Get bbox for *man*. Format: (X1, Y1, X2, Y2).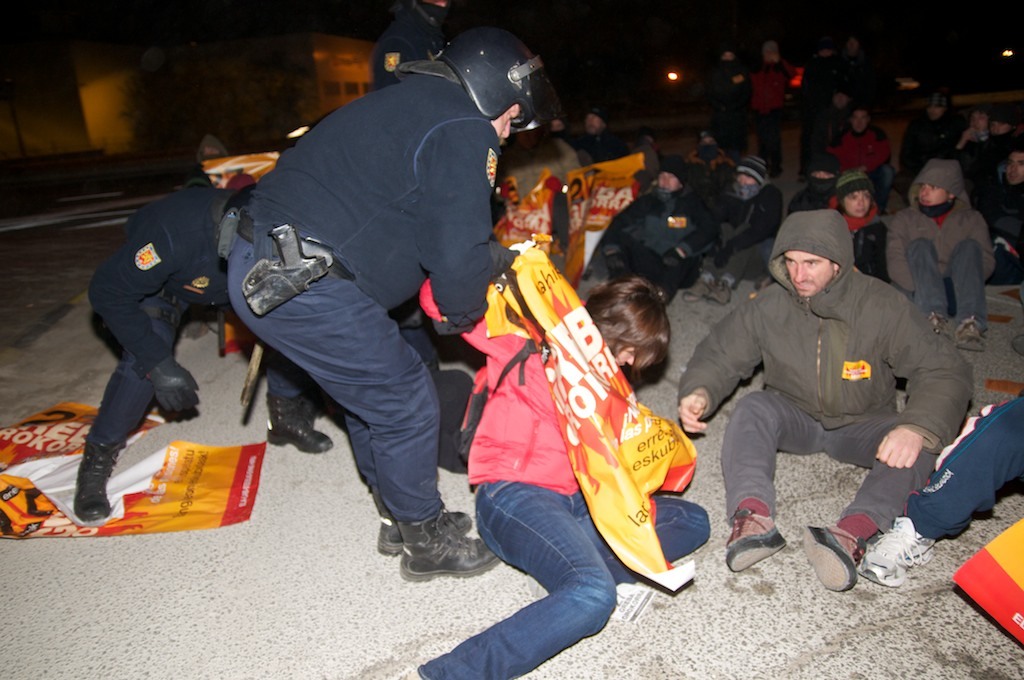
(673, 210, 968, 592).
